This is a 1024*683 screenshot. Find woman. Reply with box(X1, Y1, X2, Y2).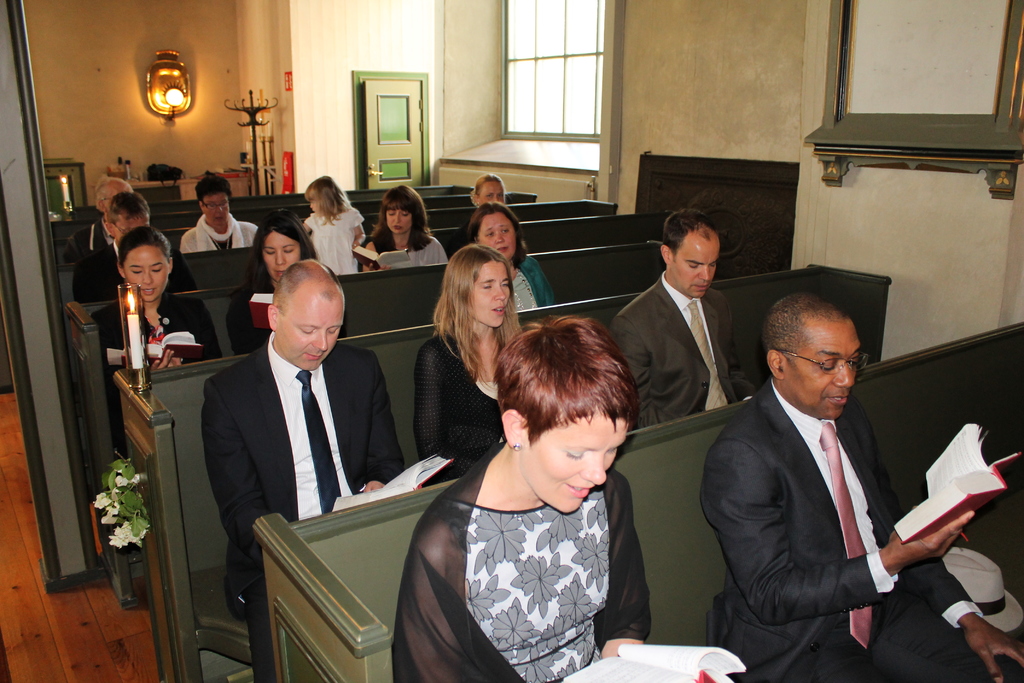
box(465, 200, 551, 309).
